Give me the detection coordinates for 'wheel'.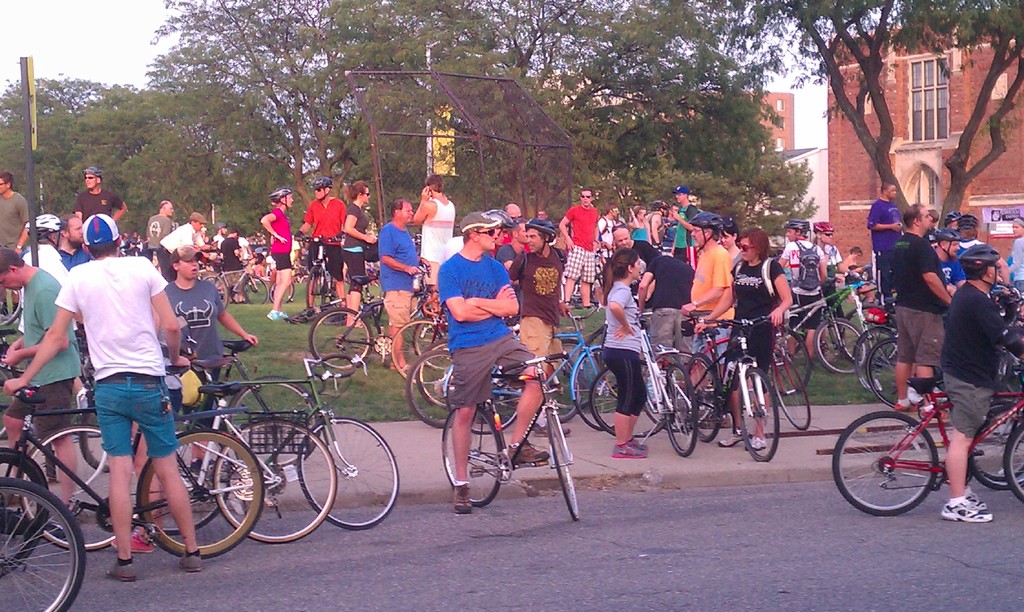
box=[384, 321, 452, 387].
